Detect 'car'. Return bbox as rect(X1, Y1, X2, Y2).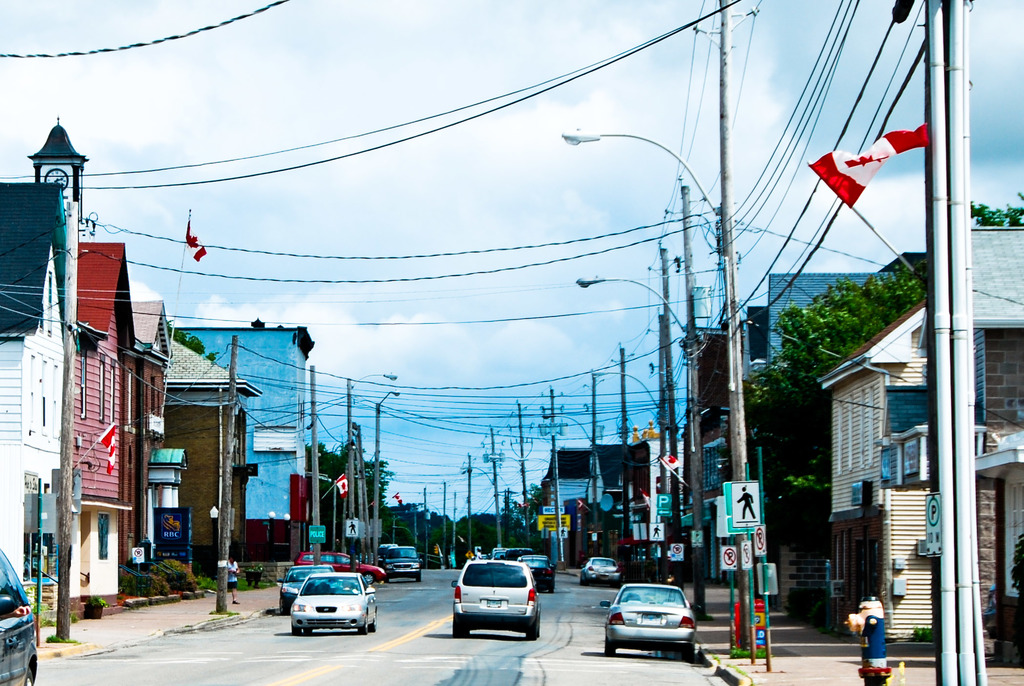
rect(453, 562, 539, 633).
